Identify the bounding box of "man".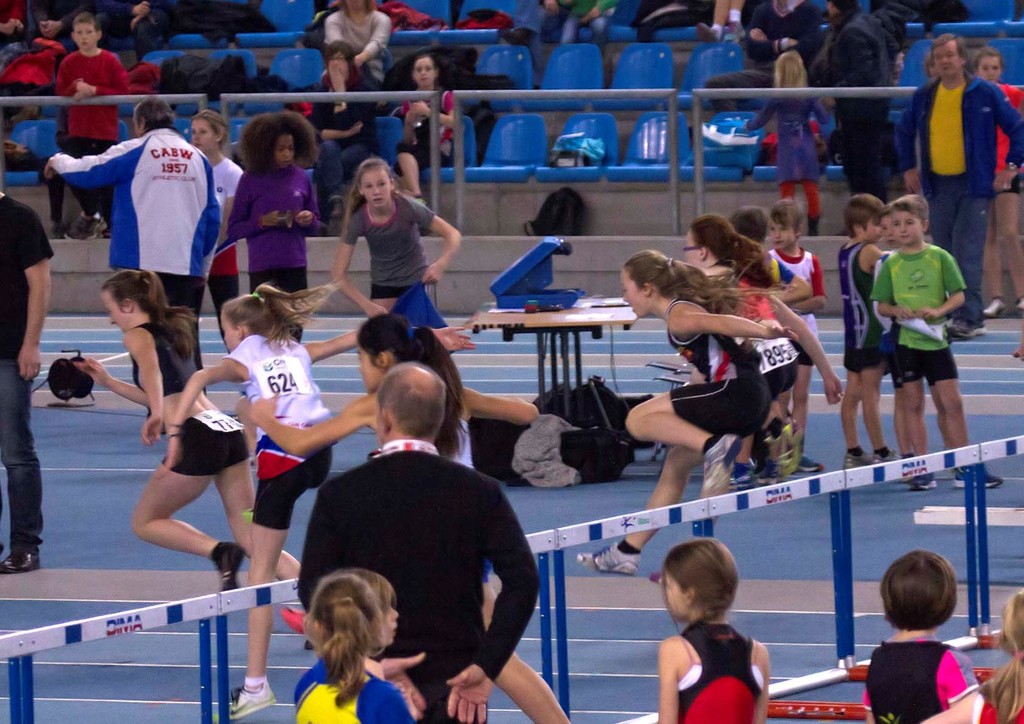
Rect(892, 35, 1023, 336).
